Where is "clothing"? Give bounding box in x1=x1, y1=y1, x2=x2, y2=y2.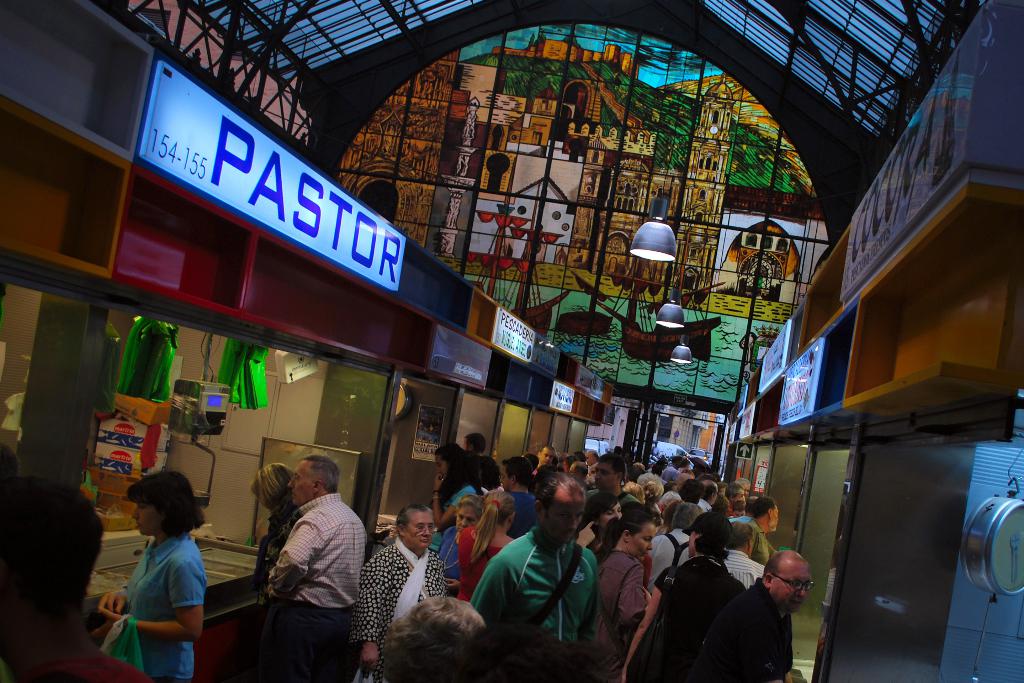
x1=724, y1=550, x2=774, y2=591.
